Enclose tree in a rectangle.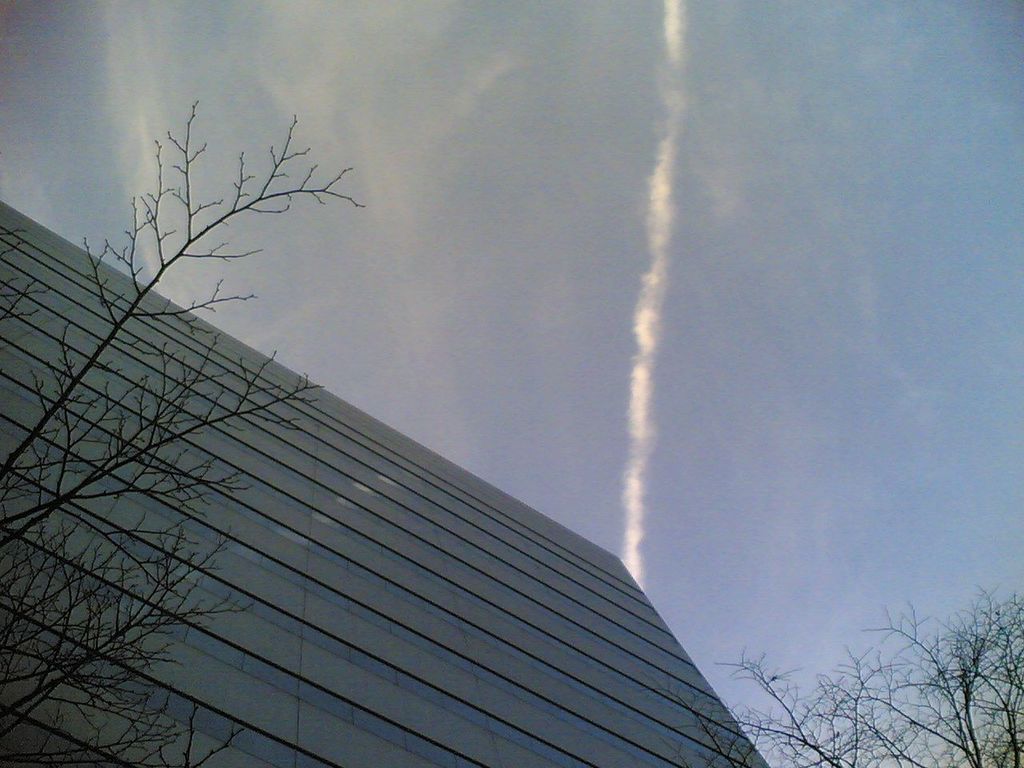
{"left": 650, "top": 582, "right": 1023, "bottom": 767}.
